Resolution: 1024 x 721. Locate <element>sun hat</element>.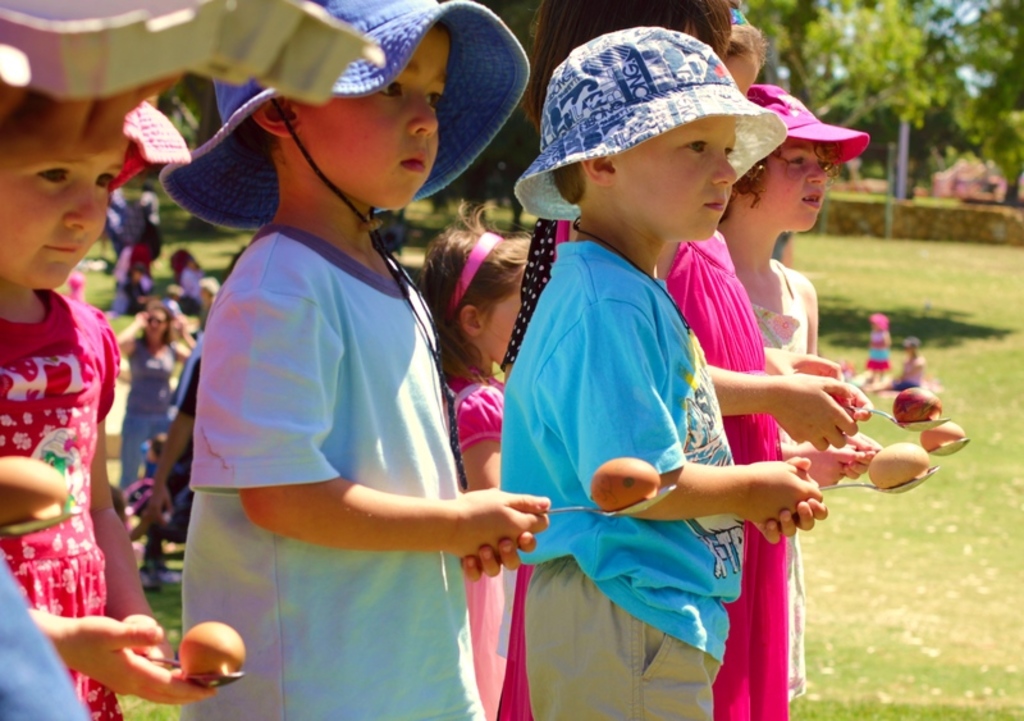
<box>160,4,535,234</box>.
